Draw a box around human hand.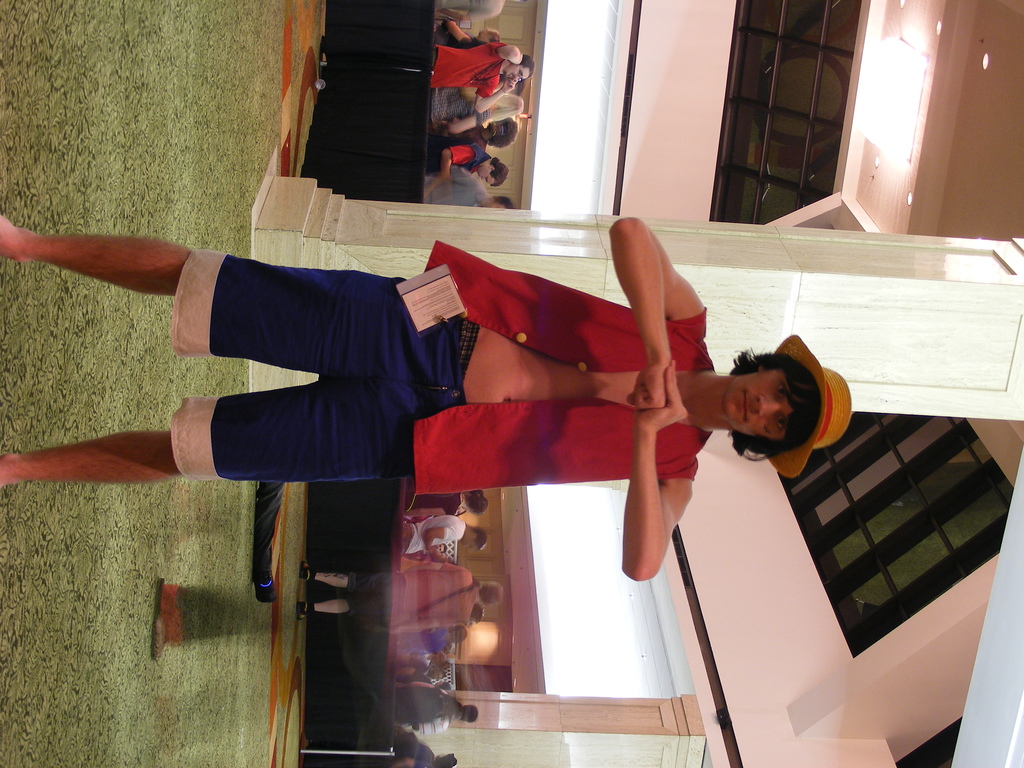
bbox(633, 361, 688, 435).
